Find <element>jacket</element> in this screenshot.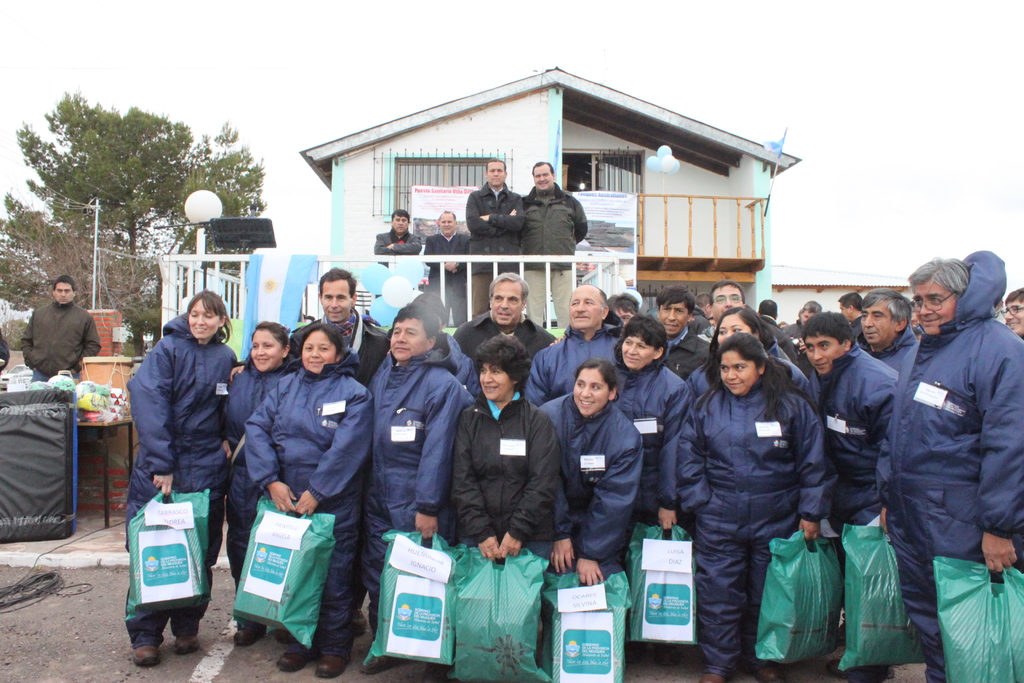
The bounding box for <element>jacket</element> is [535,388,645,562].
